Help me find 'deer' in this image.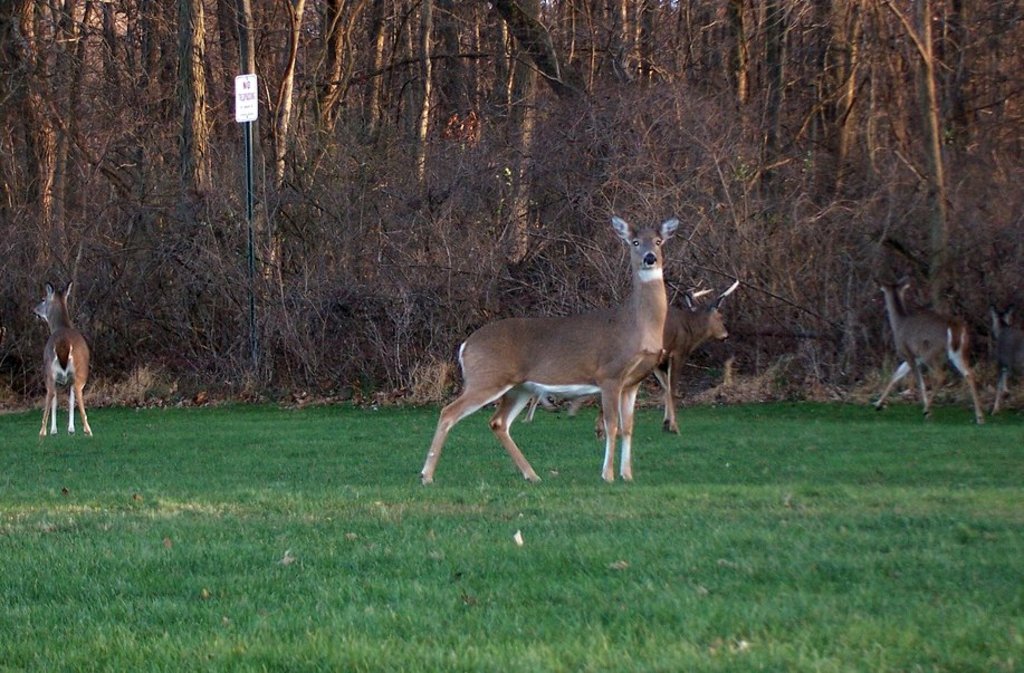
Found it: BBox(38, 277, 89, 434).
